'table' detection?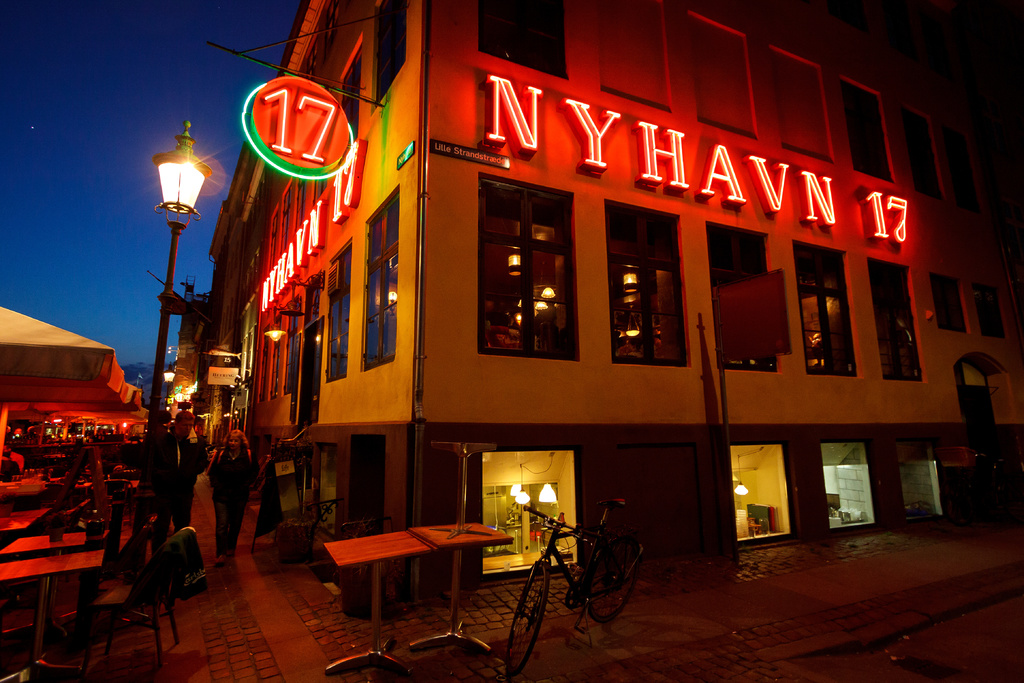
[x1=0, y1=545, x2=110, y2=682]
